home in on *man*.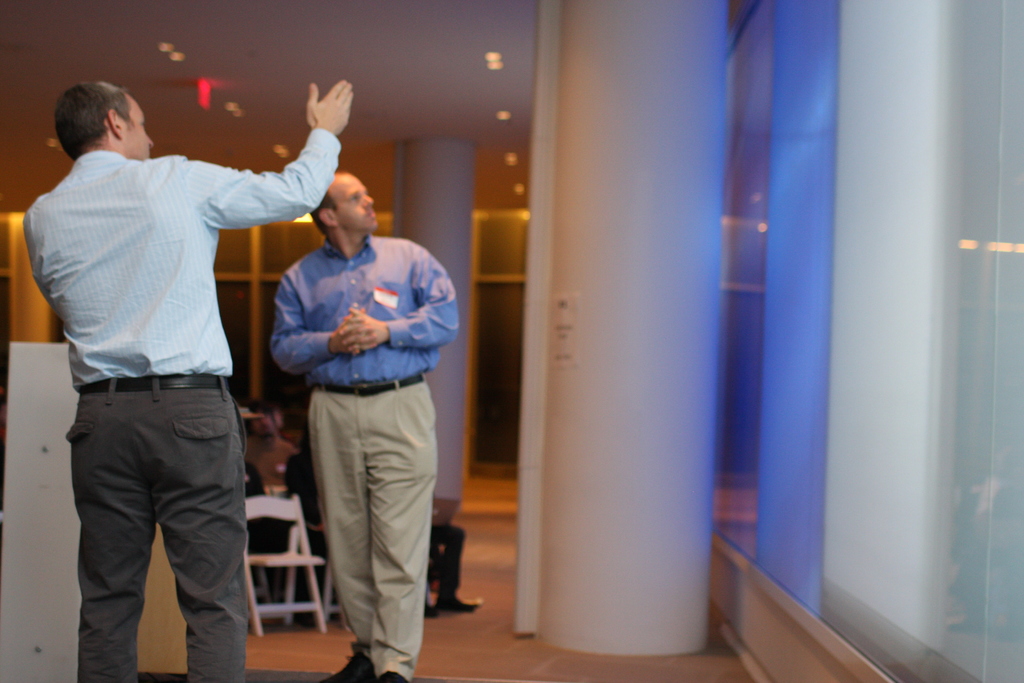
Homed in at <bbox>13, 31, 314, 668</bbox>.
